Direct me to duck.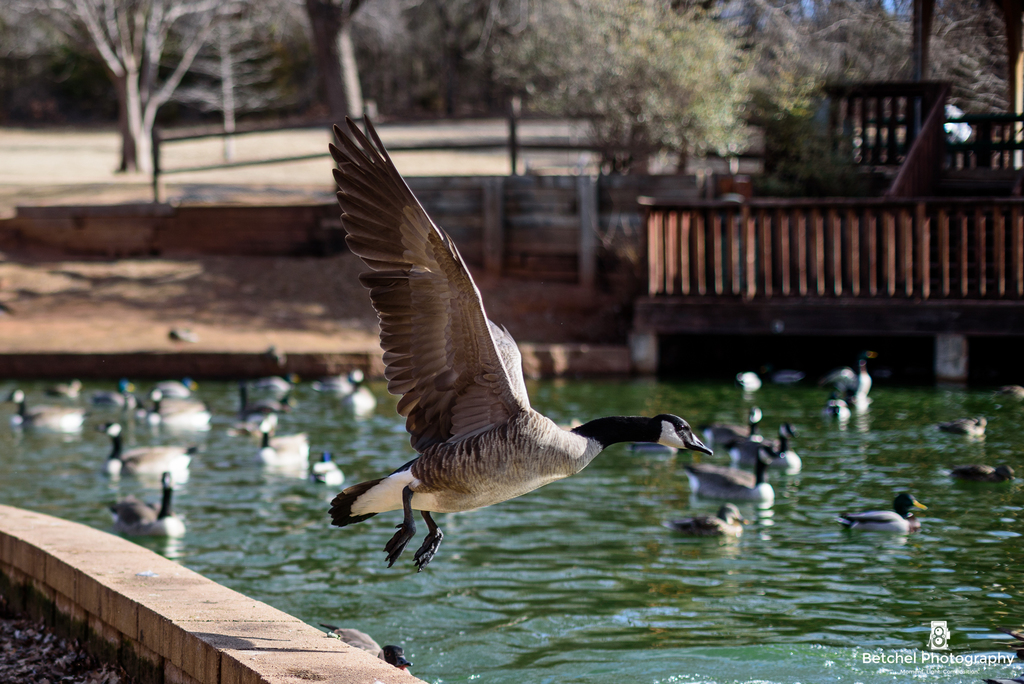
Direction: 40 379 87 401.
